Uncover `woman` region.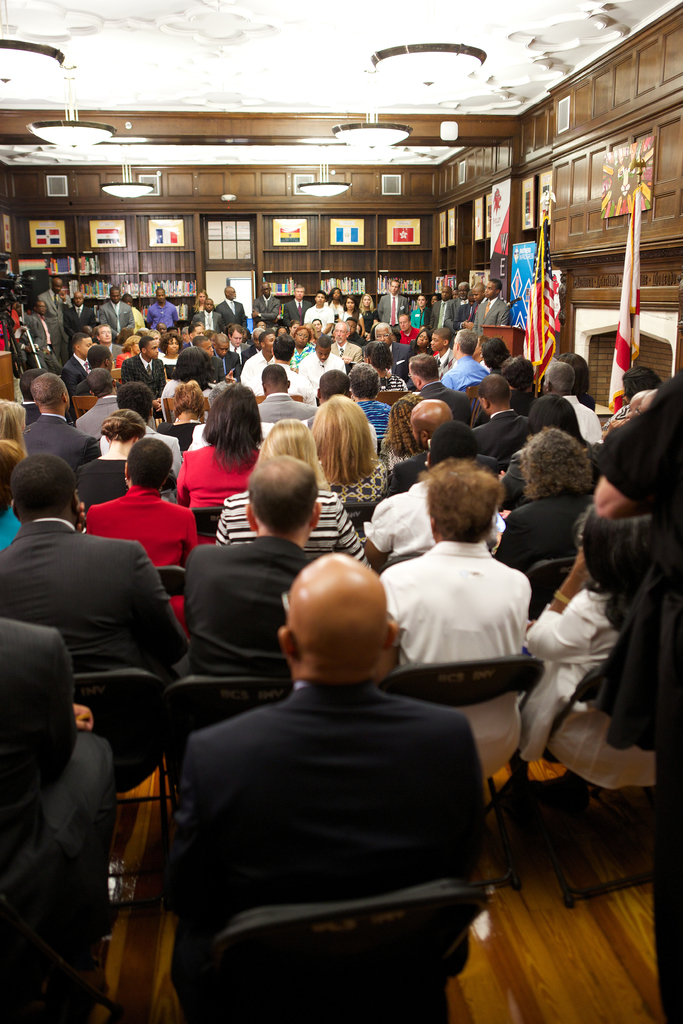
Uncovered: (x1=162, y1=378, x2=206, y2=442).
